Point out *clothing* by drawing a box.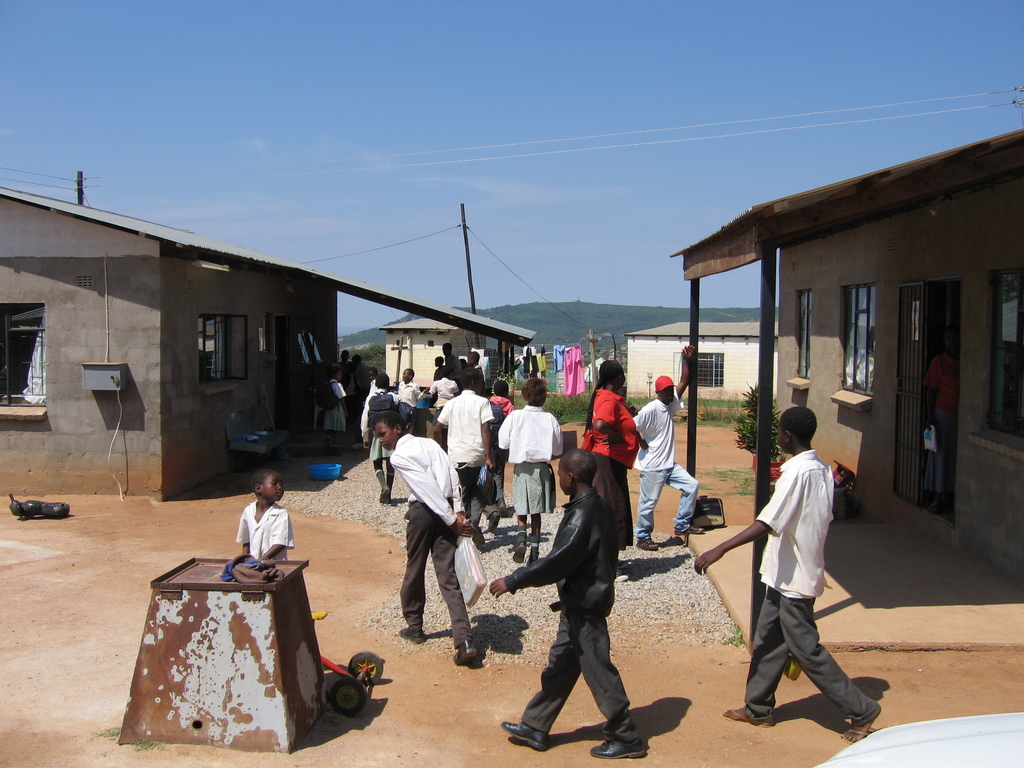
735,435,854,731.
